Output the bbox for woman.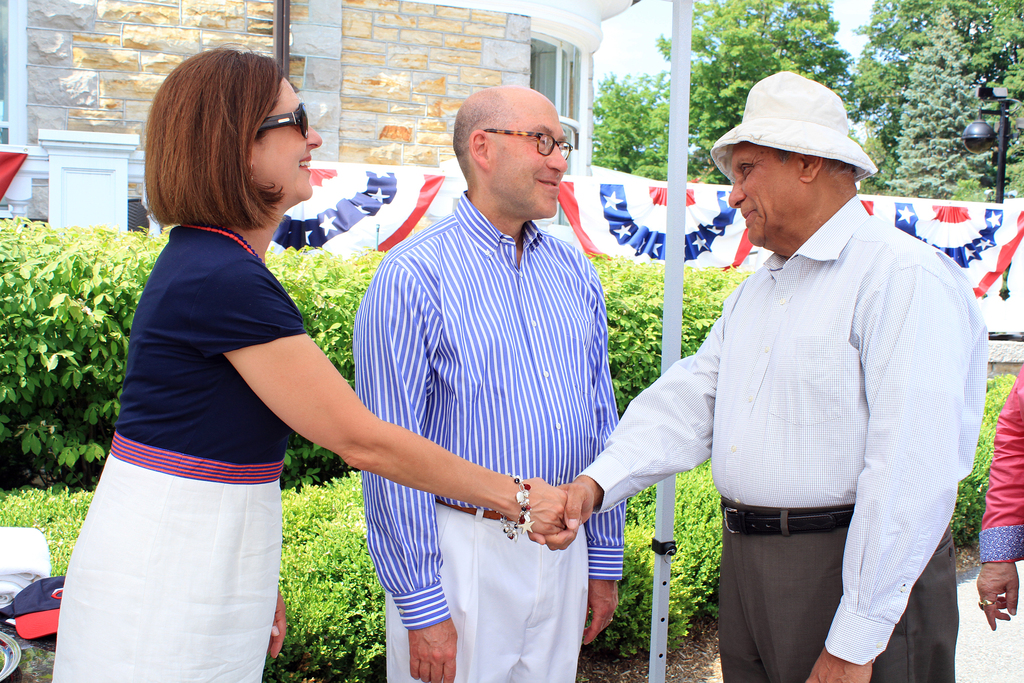
rect(113, 111, 601, 668).
